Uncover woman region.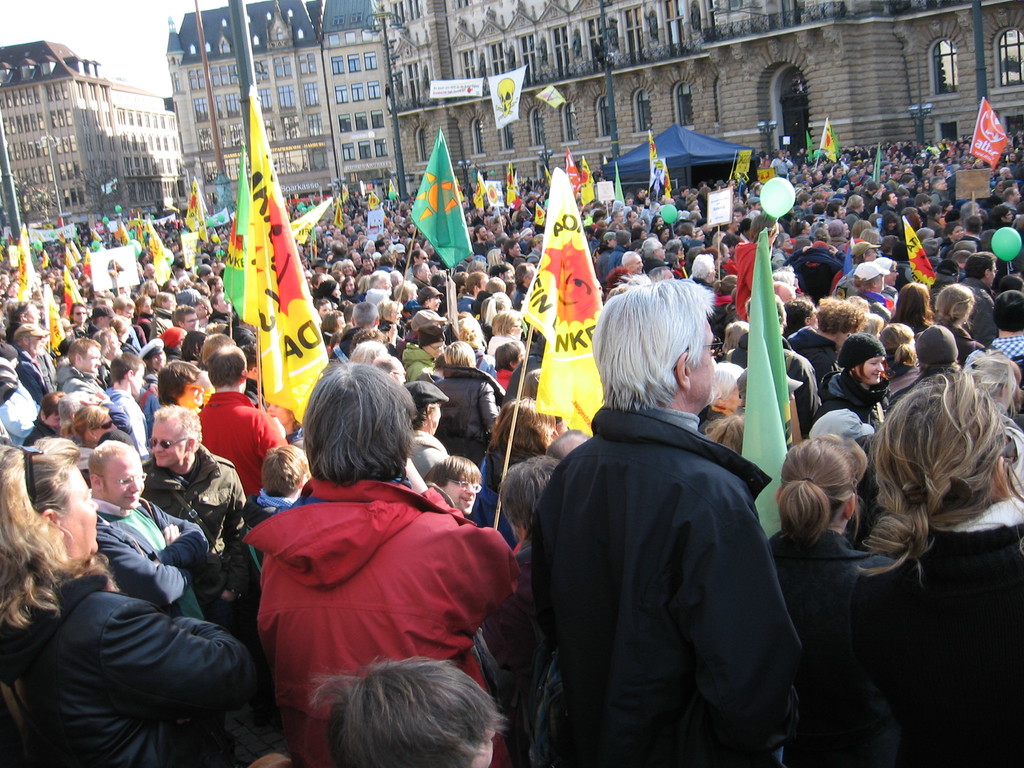
Uncovered: locate(488, 300, 523, 353).
